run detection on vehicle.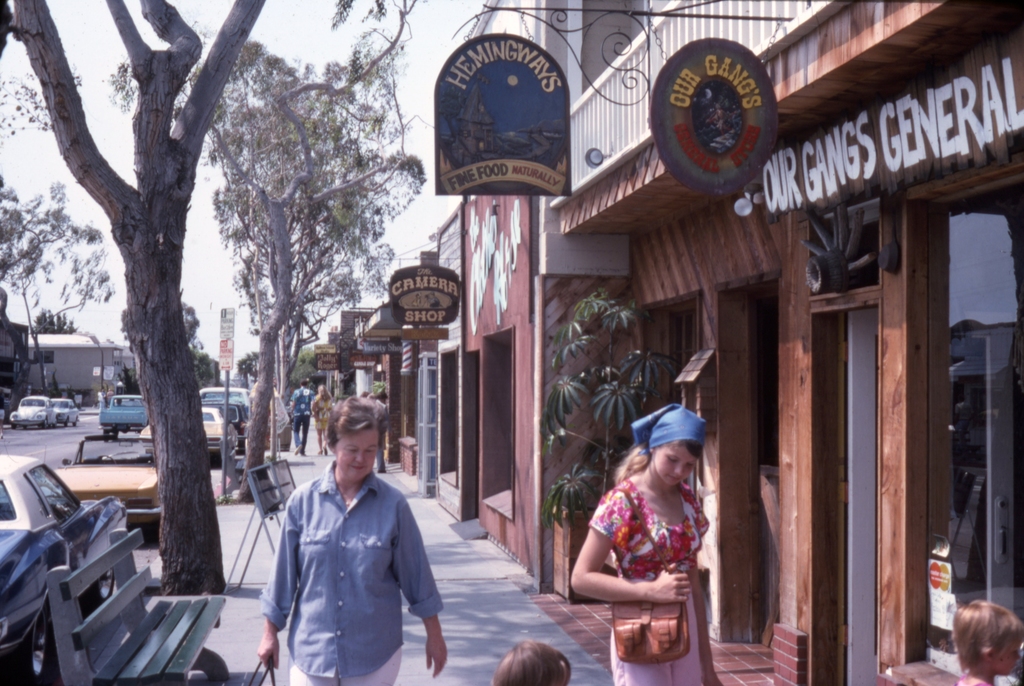
Result: {"x1": 11, "y1": 396, "x2": 57, "y2": 427}.
